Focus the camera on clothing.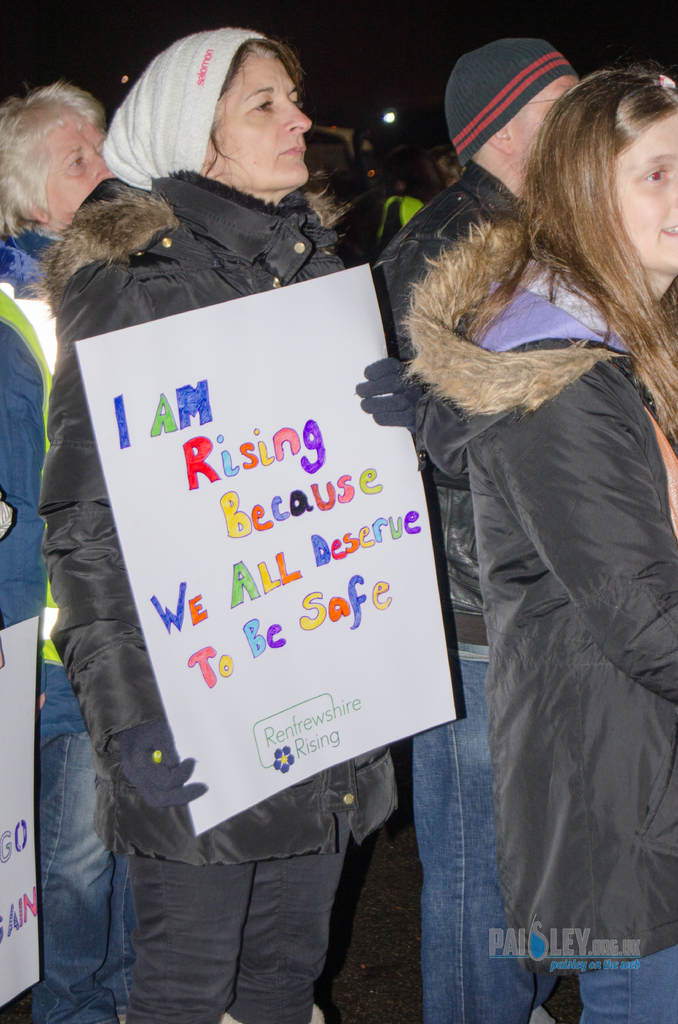
Focus region: [x1=54, y1=724, x2=141, y2=1023].
